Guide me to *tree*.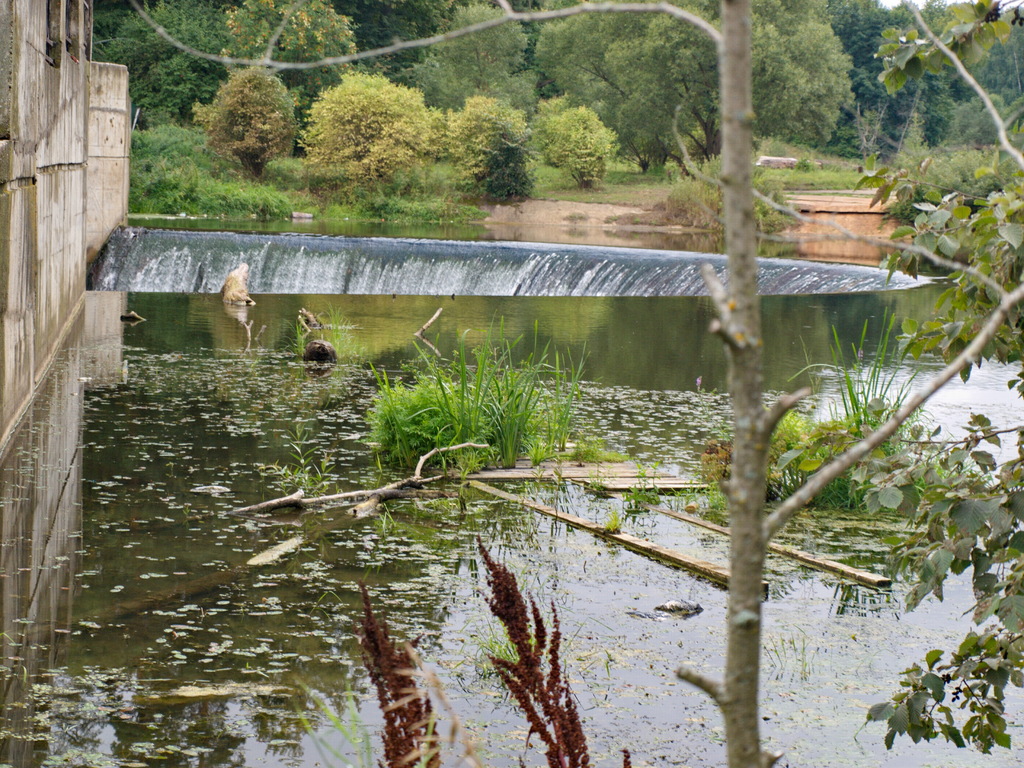
Guidance: 535,95,621,192.
